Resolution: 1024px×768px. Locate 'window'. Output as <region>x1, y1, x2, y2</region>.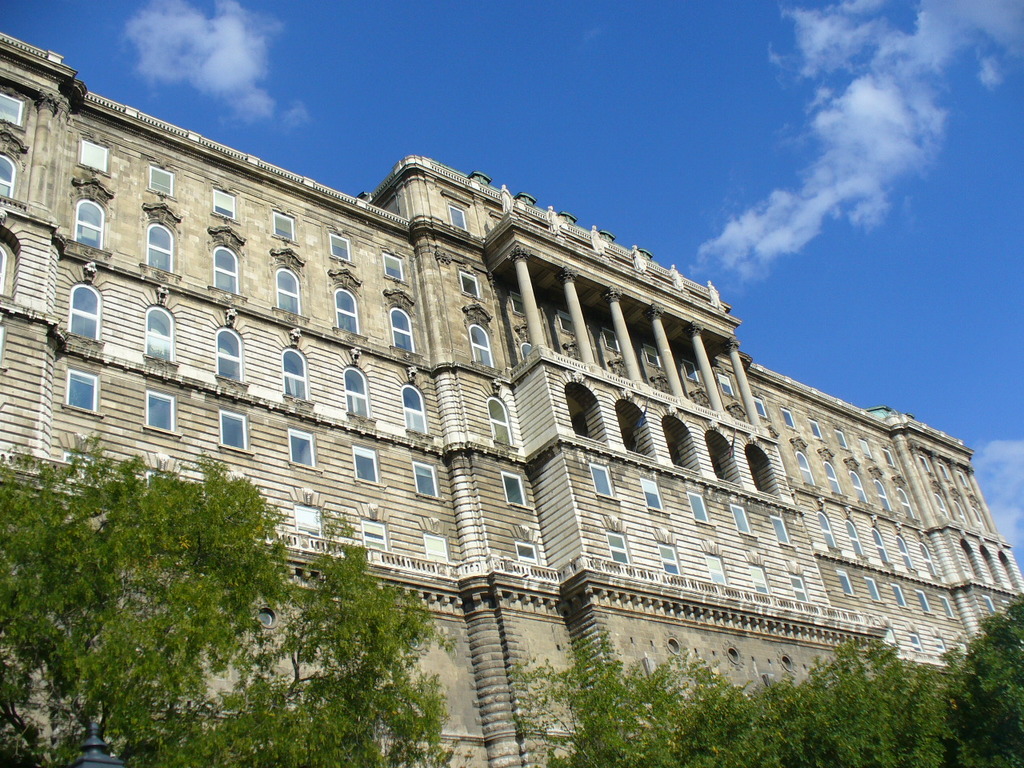
<region>841, 515, 867, 559</region>.
